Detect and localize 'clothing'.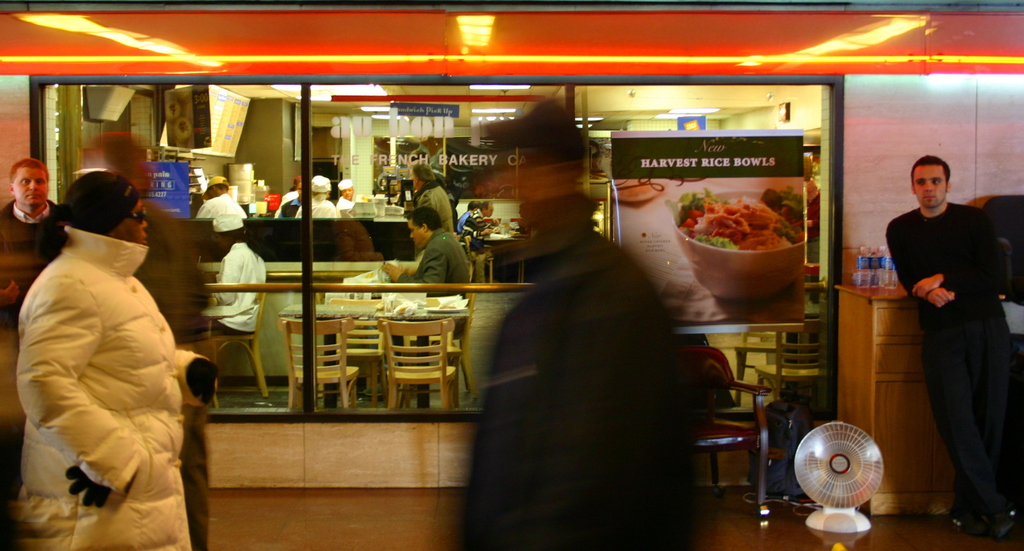
Localized at pyautogui.locateOnScreen(414, 180, 459, 244).
